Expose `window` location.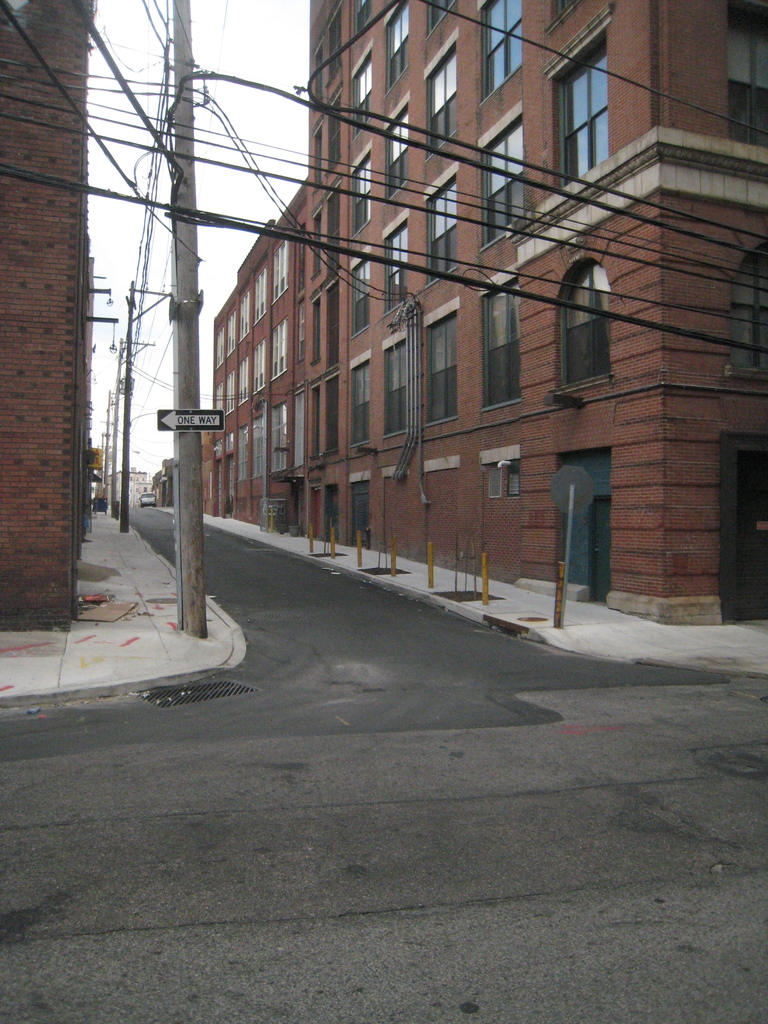
Exposed at pyautogui.locateOnScreen(272, 242, 286, 303).
